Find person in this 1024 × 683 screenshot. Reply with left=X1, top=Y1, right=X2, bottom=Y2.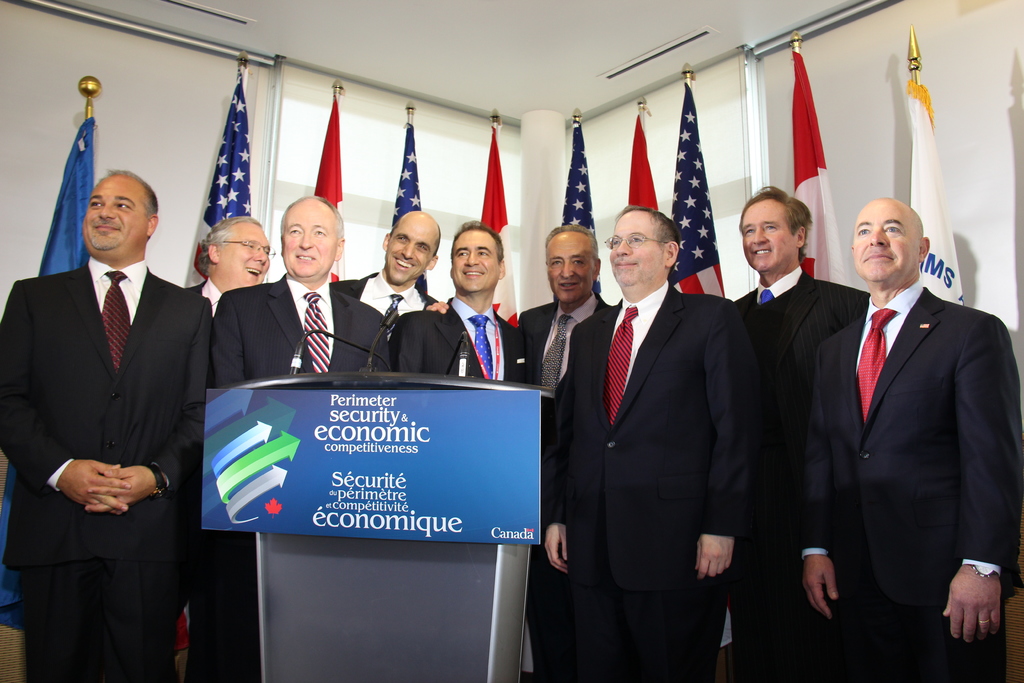
left=18, top=110, right=204, bottom=680.
